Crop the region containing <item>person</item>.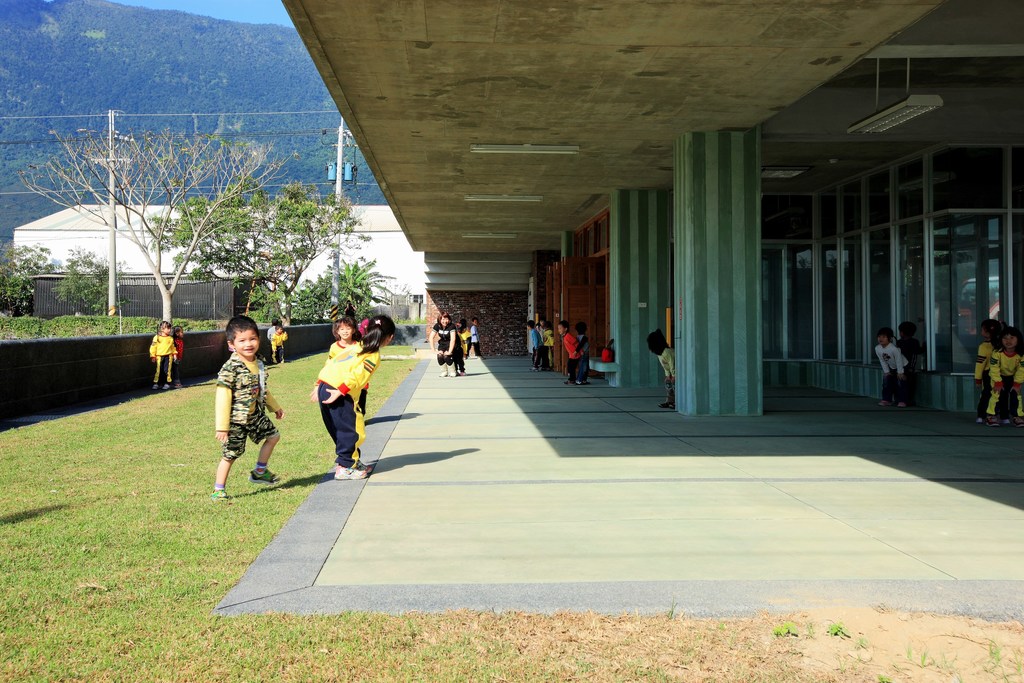
Crop region: {"left": 207, "top": 319, "right": 282, "bottom": 502}.
